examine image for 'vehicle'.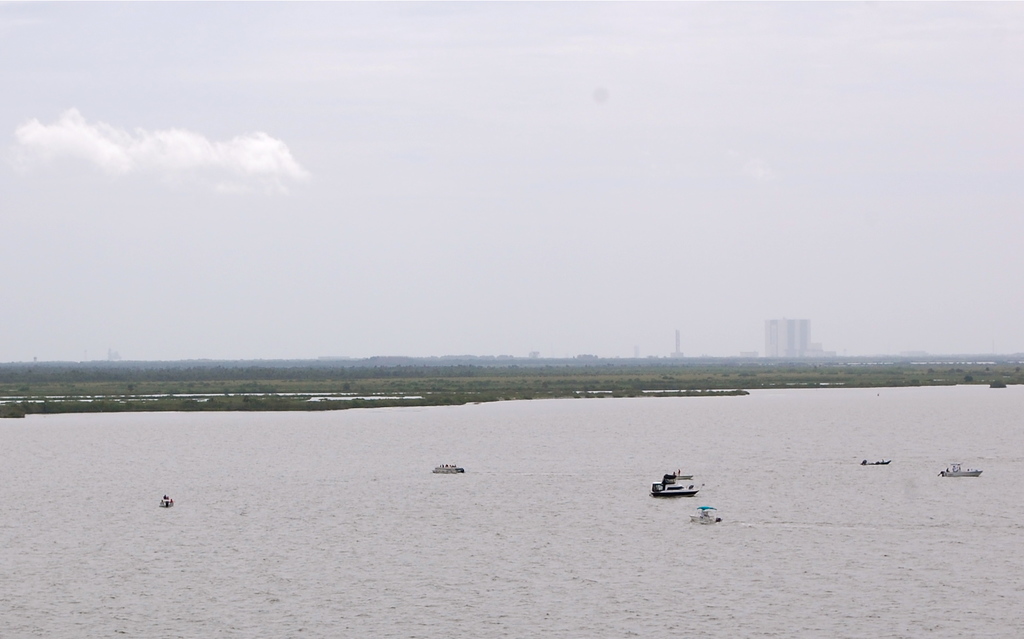
Examination result: Rect(937, 462, 987, 476).
